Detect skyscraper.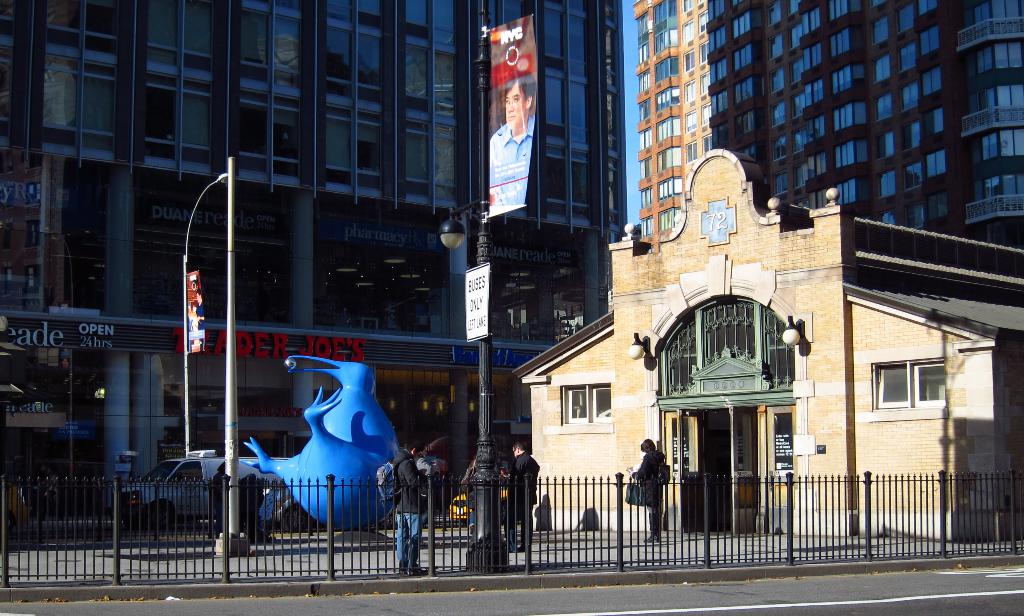
Detected at locate(0, 0, 623, 537).
